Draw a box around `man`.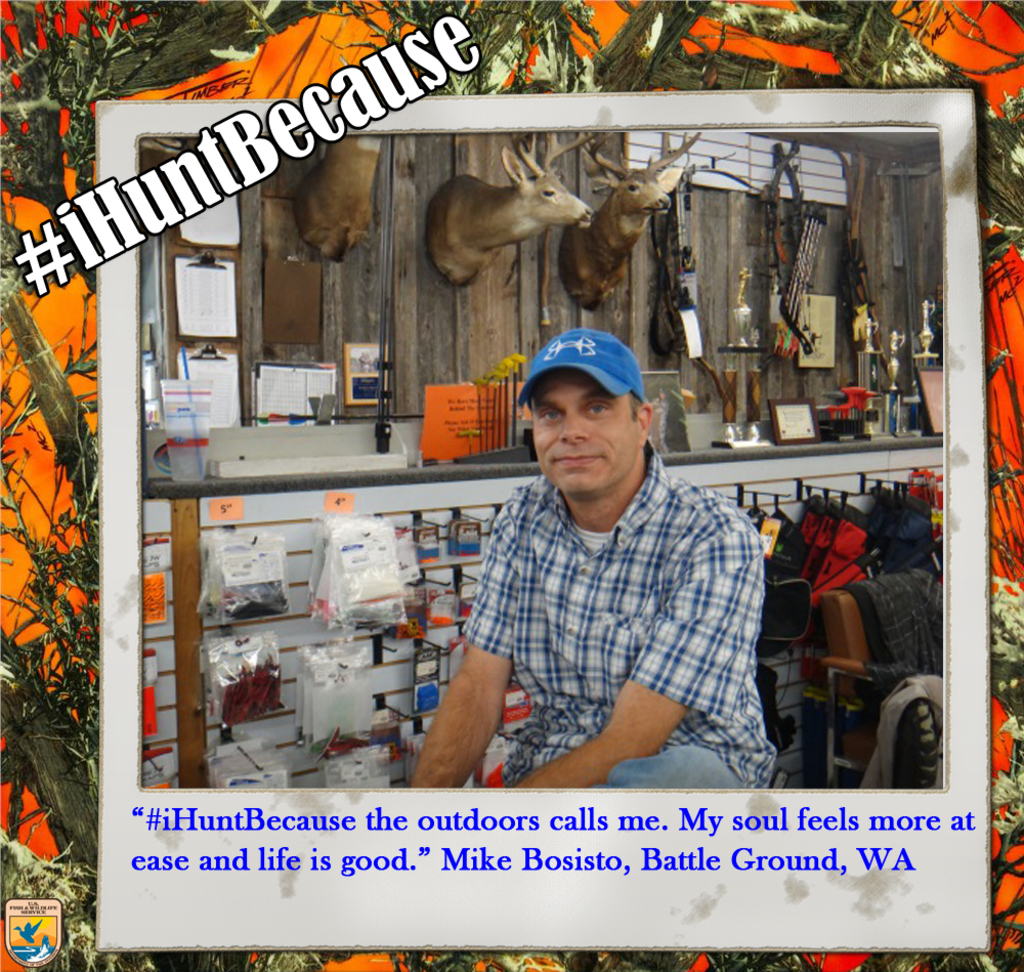
select_region(408, 329, 780, 788).
